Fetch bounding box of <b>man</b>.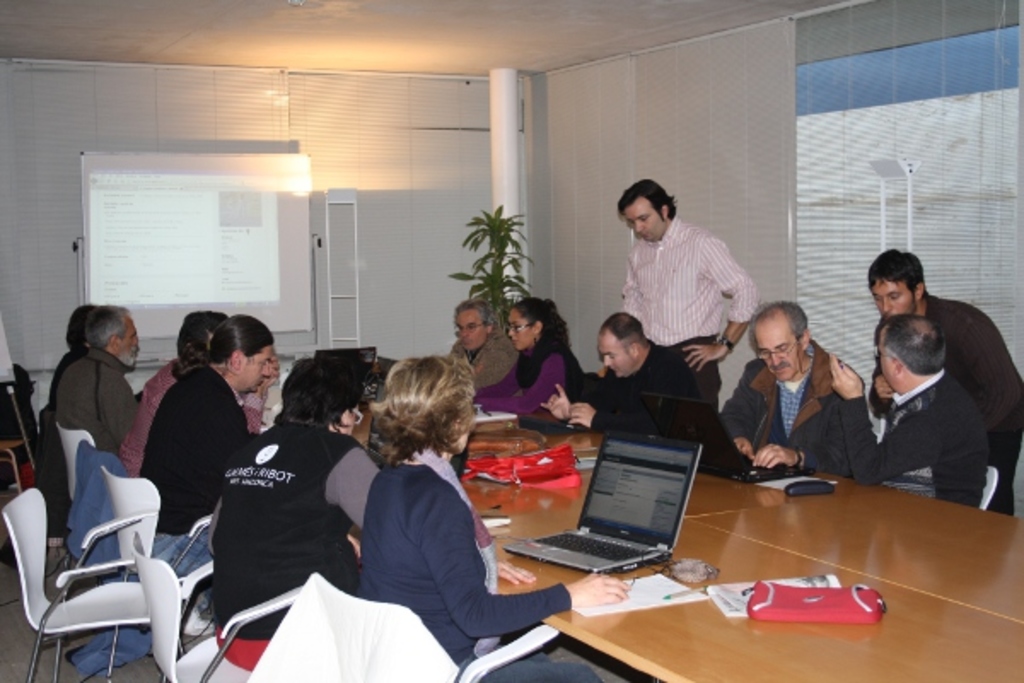
Bbox: 541:311:722:446.
